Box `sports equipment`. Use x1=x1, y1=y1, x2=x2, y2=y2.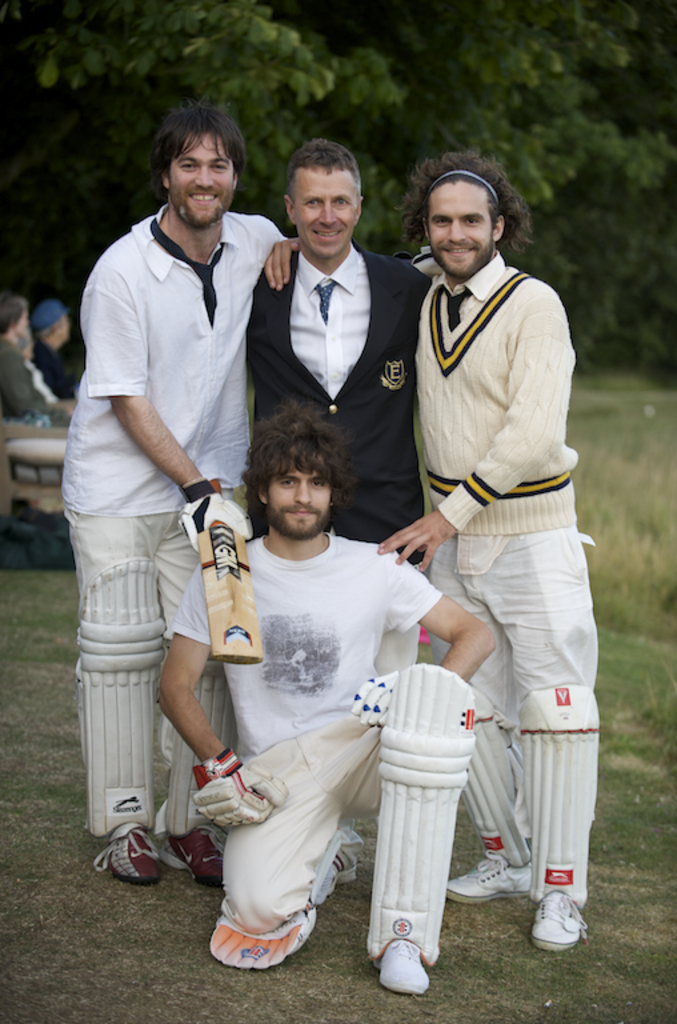
x1=365, y1=655, x2=476, y2=968.
